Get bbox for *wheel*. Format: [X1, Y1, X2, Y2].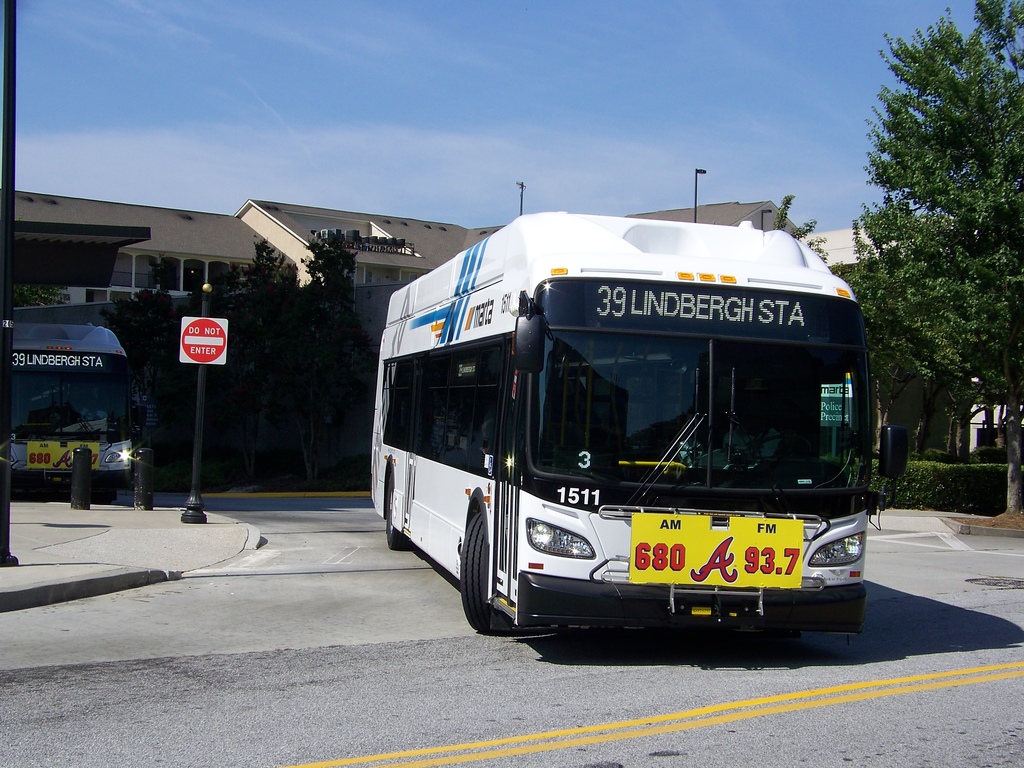
[382, 468, 406, 552].
